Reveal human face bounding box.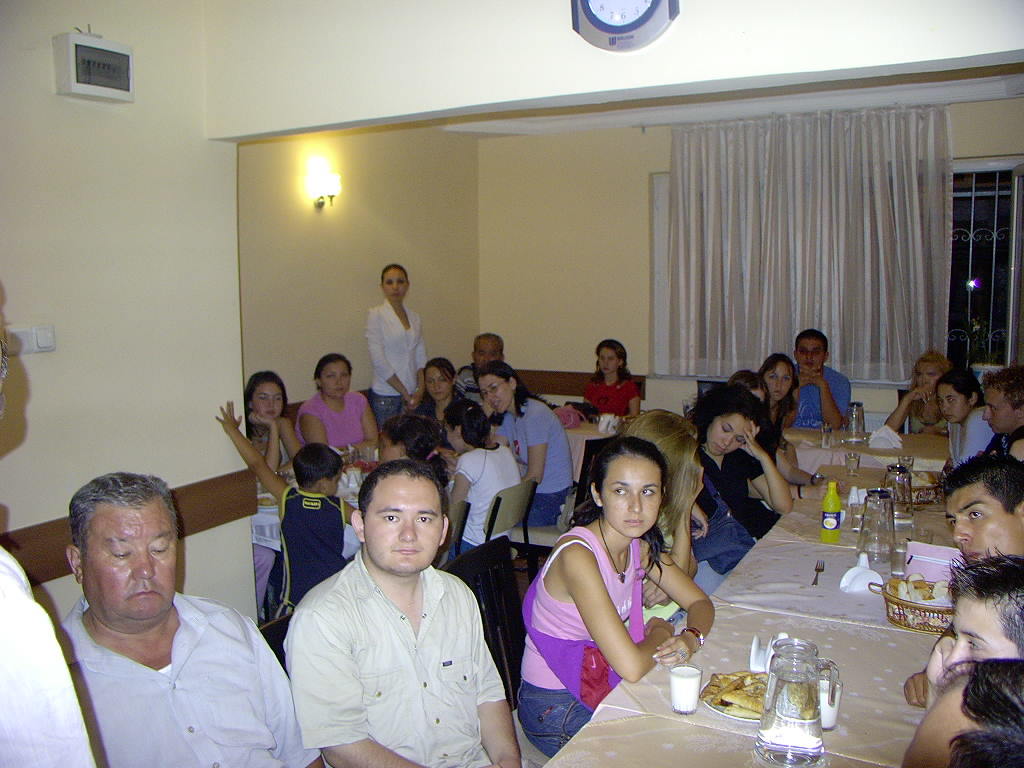
Revealed: (x1=326, y1=367, x2=346, y2=394).
